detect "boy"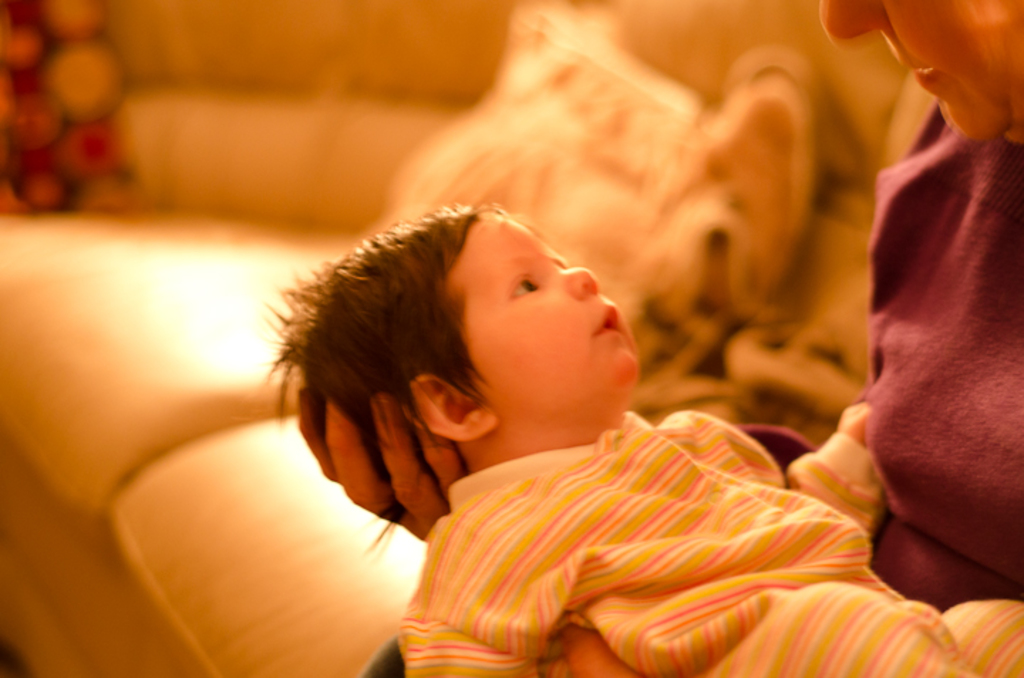
{"x1": 272, "y1": 135, "x2": 930, "y2": 651}
